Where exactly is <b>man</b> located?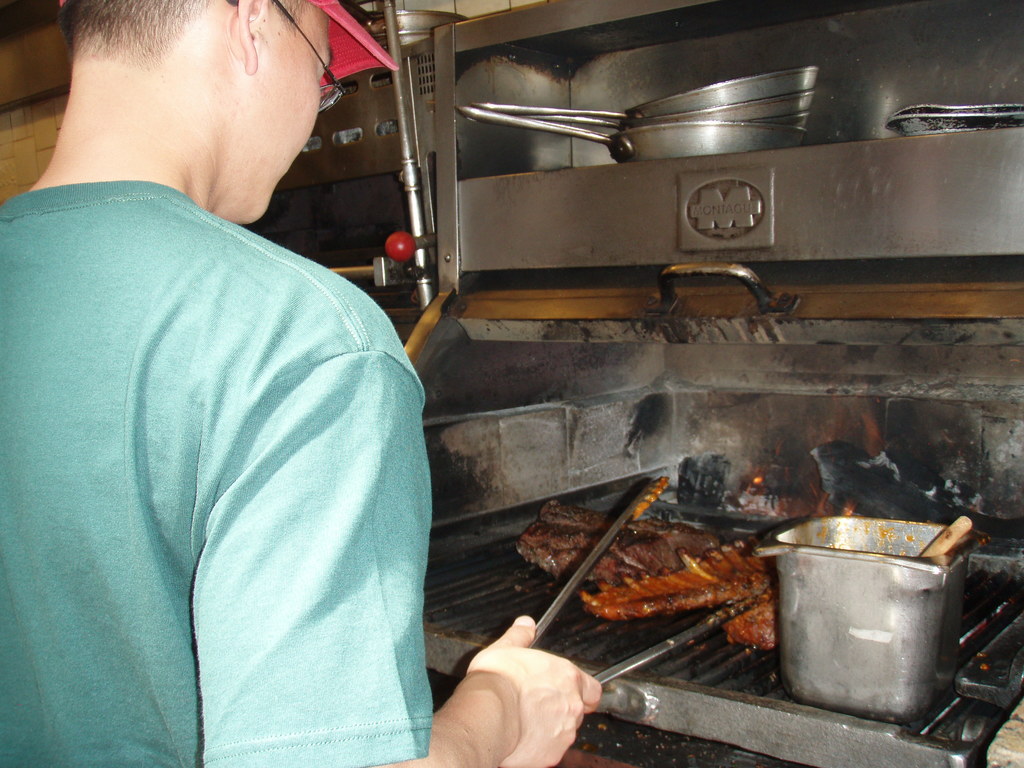
Its bounding box is 22,0,524,763.
